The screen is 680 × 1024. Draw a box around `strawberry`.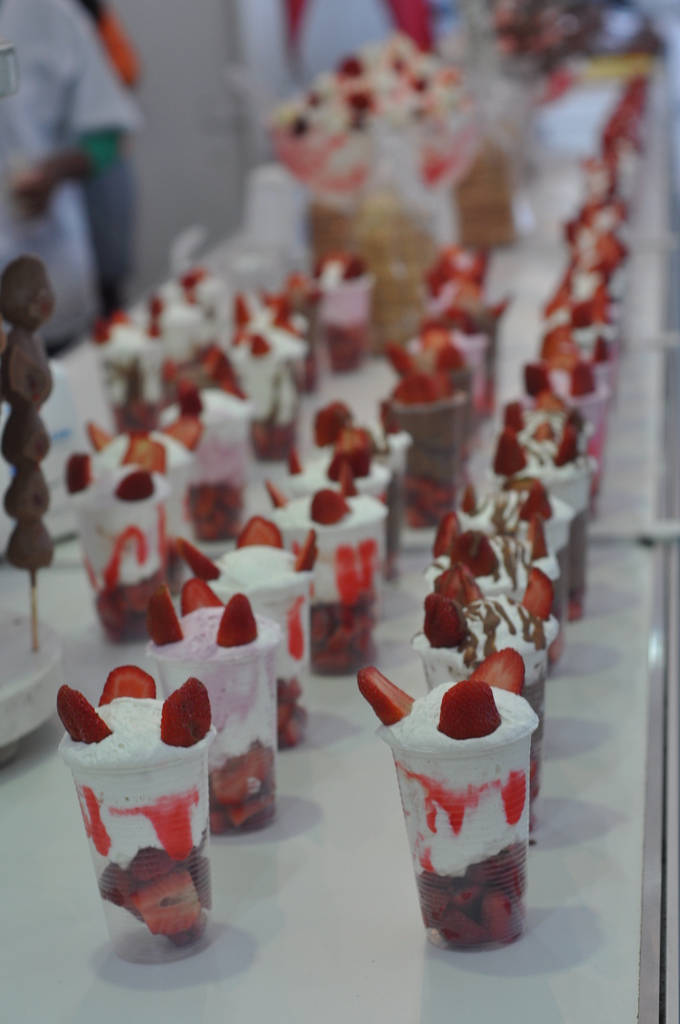
x1=258 y1=477 x2=283 y2=509.
